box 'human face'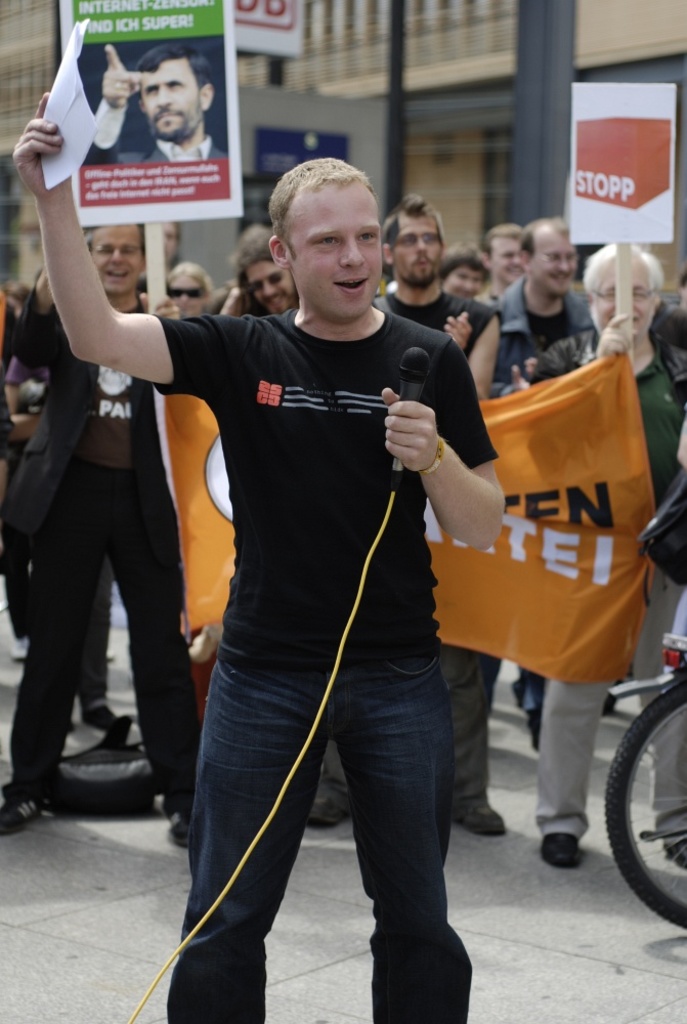
x1=282, y1=182, x2=382, y2=318
